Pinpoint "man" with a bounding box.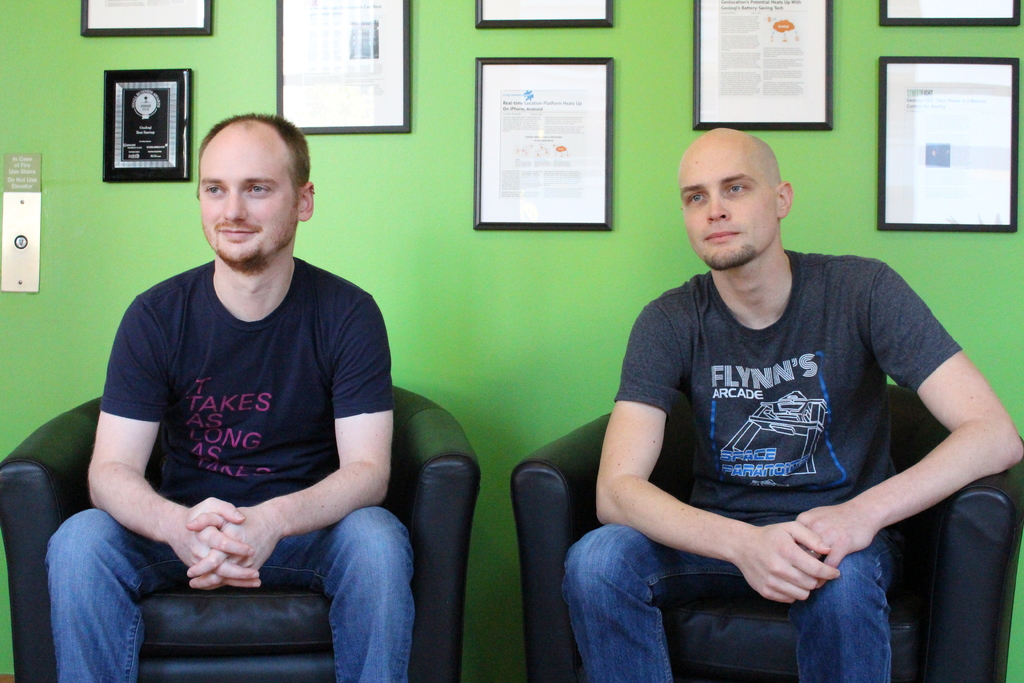
x1=560 y1=129 x2=1023 y2=682.
